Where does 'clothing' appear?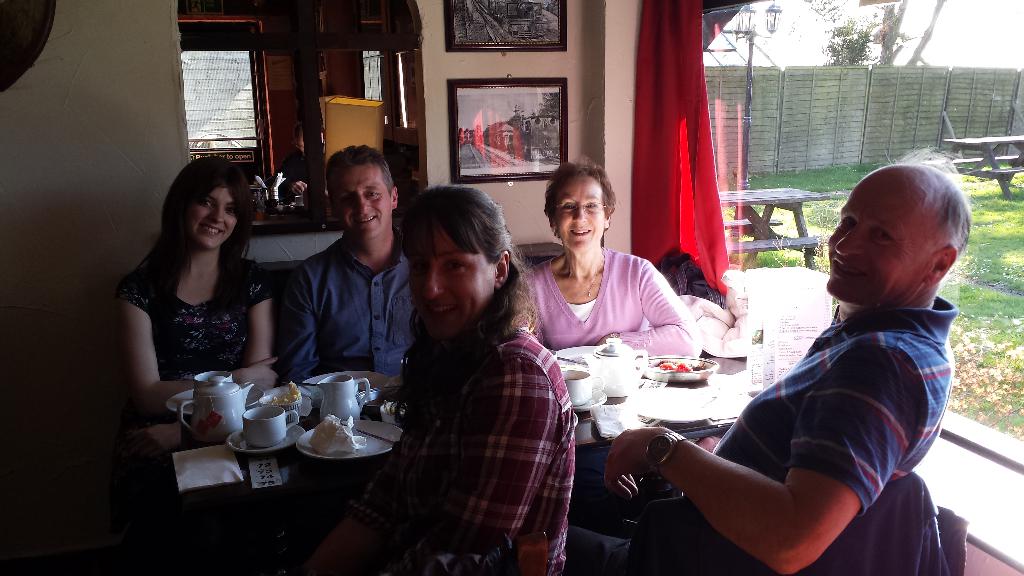
Appears at {"left": 342, "top": 284, "right": 579, "bottom": 565}.
